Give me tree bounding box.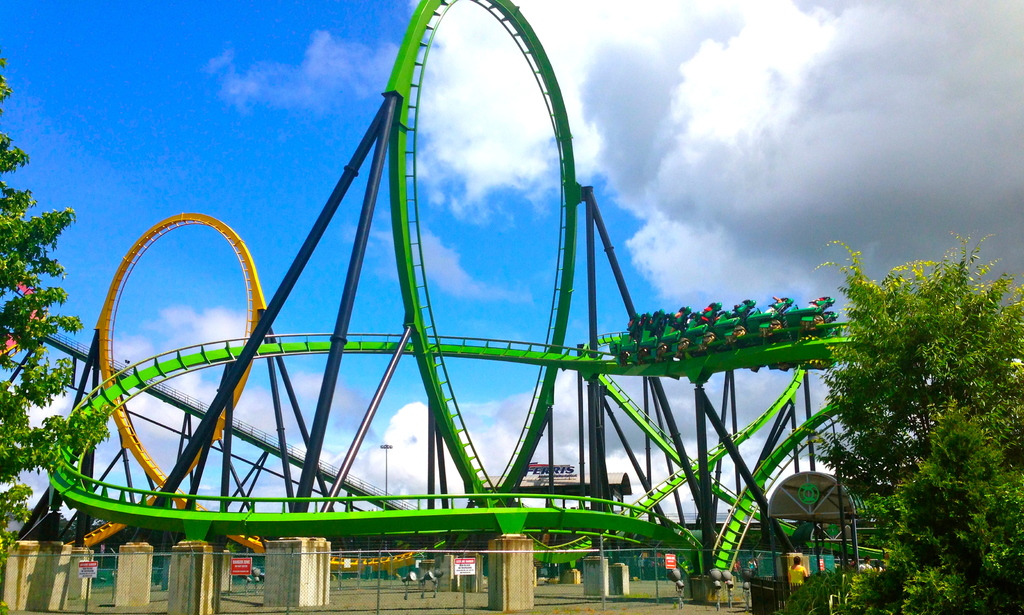
region(824, 216, 1006, 586).
